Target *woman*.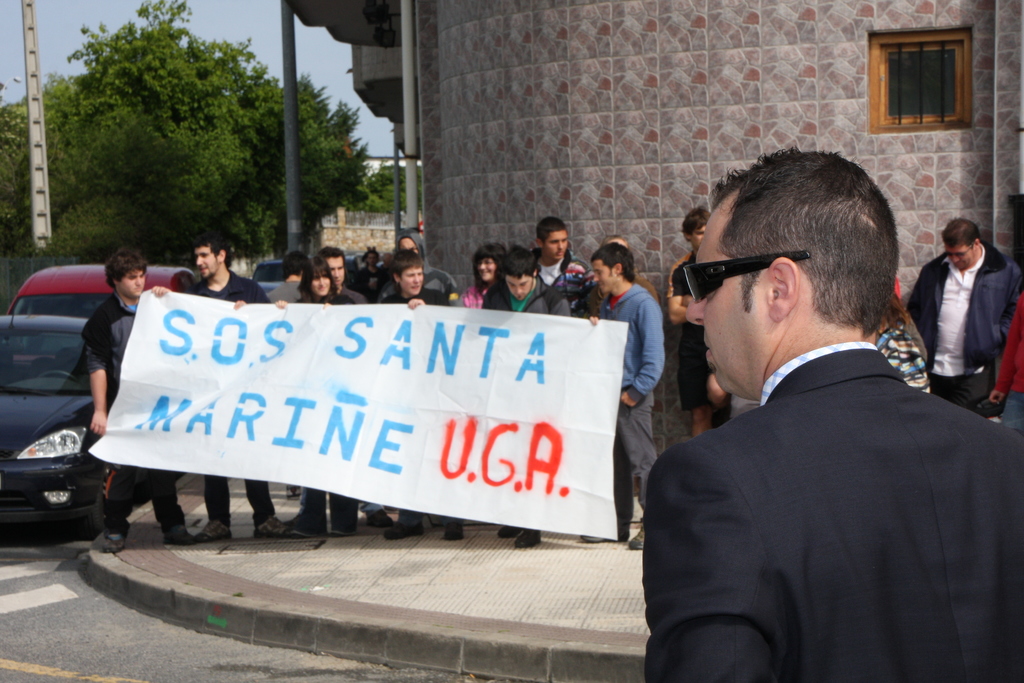
Target region: <bbox>461, 240, 513, 309</bbox>.
